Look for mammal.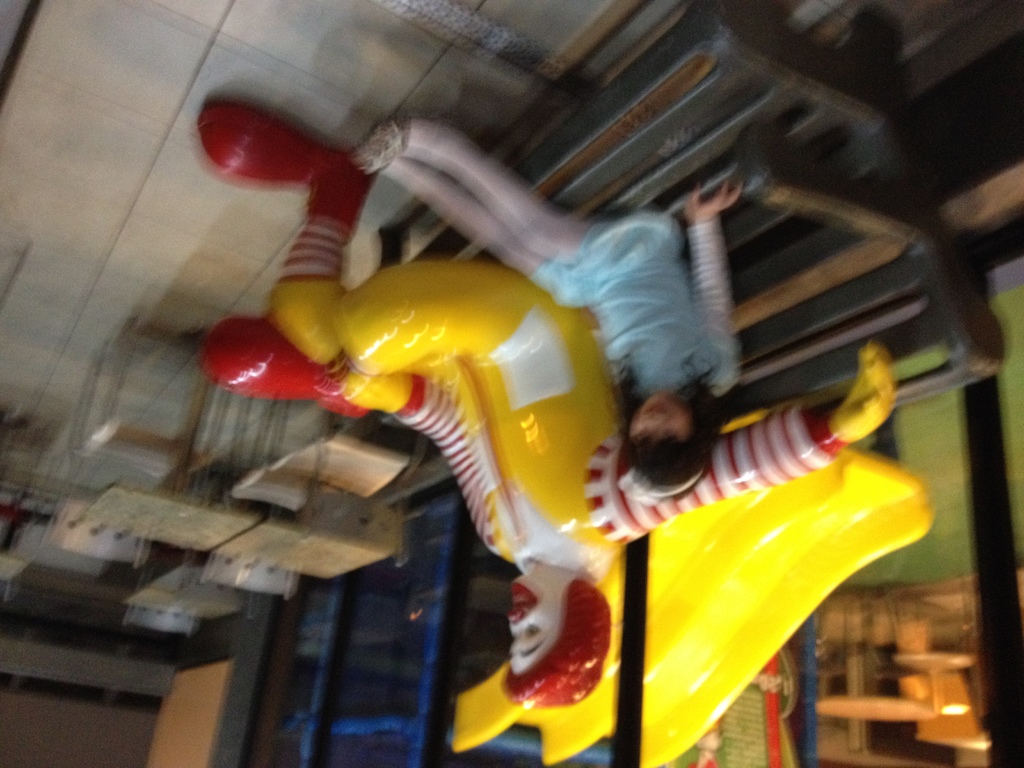
Found: {"left": 346, "top": 114, "right": 744, "bottom": 502}.
